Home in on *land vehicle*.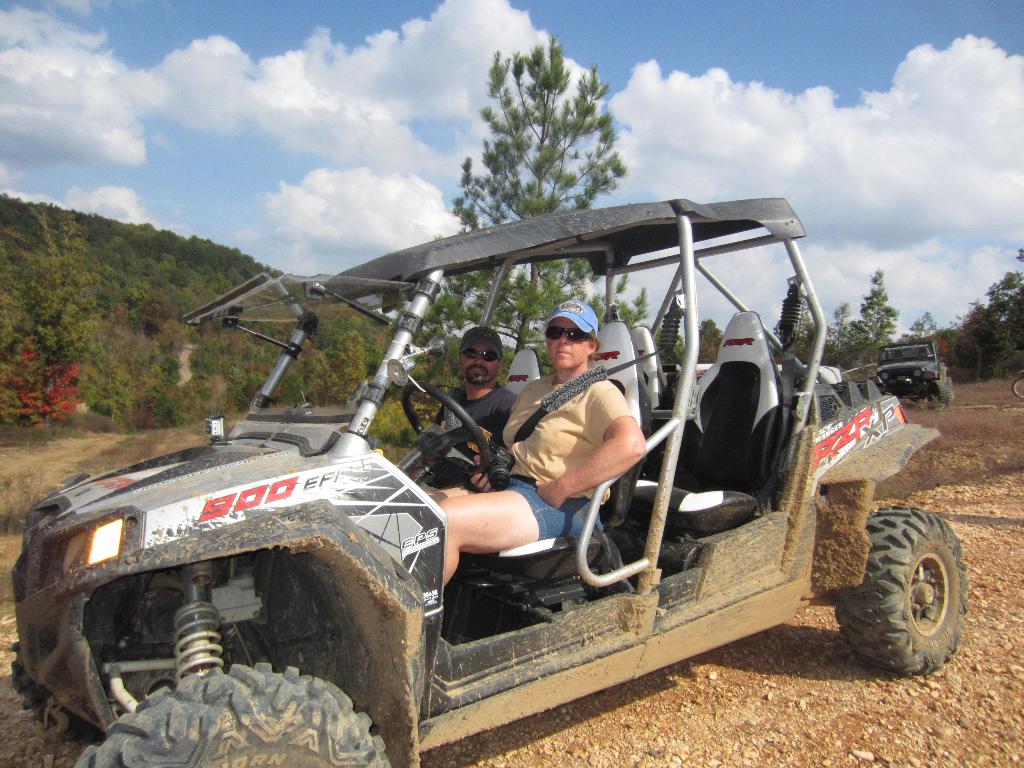
Homed in at (876,339,953,403).
